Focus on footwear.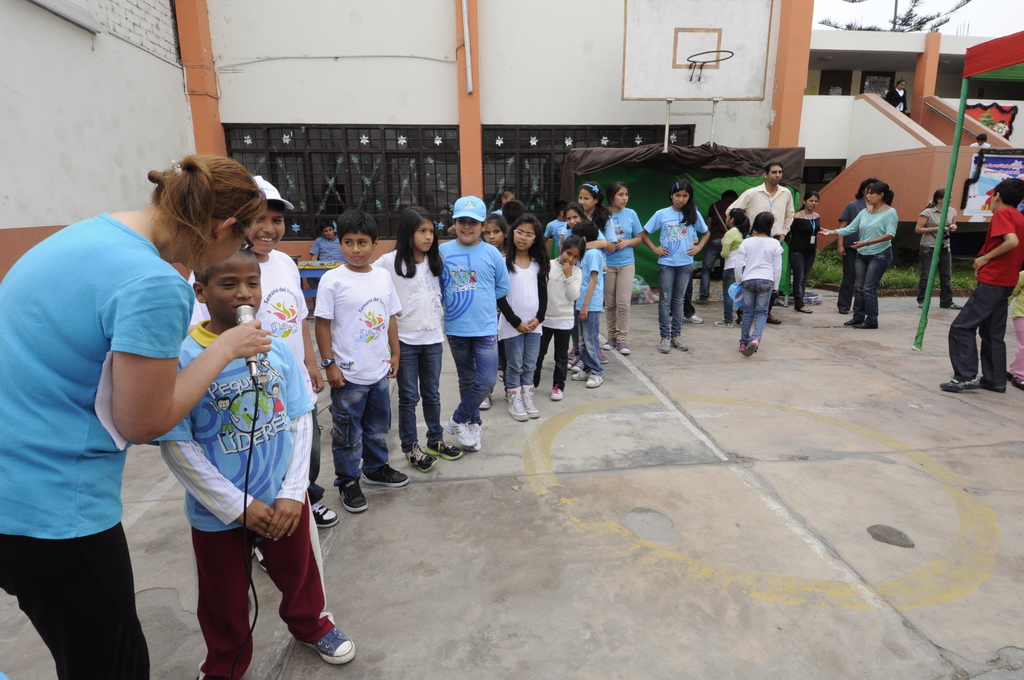
Focused at <box>844,318,861,325</box>.
